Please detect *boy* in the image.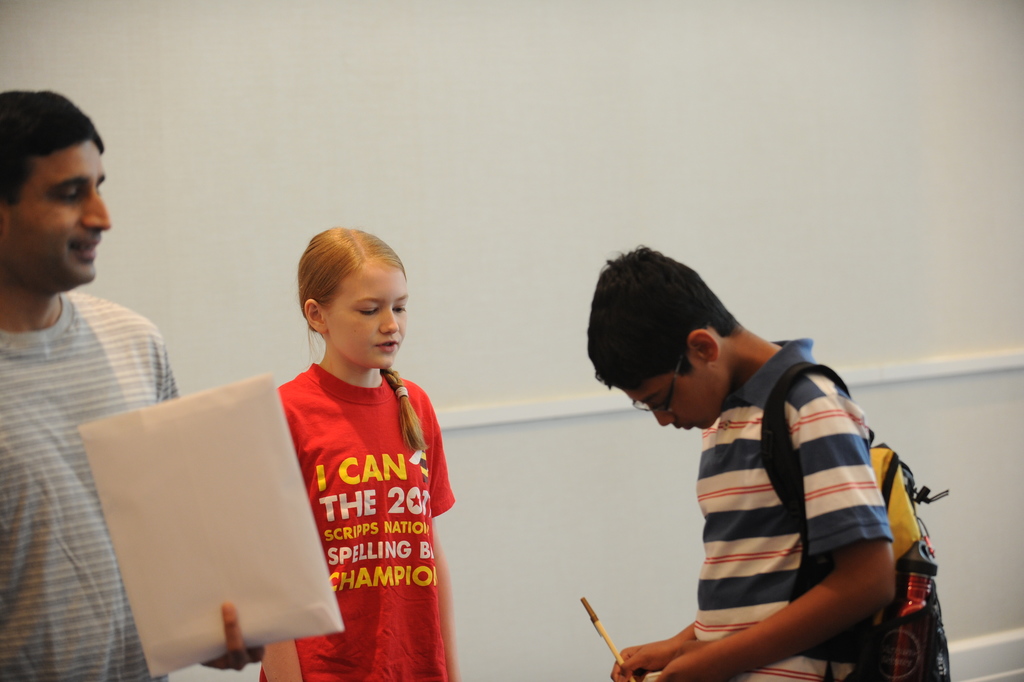
x1=571, y1=283, x2=949, y2=678.
